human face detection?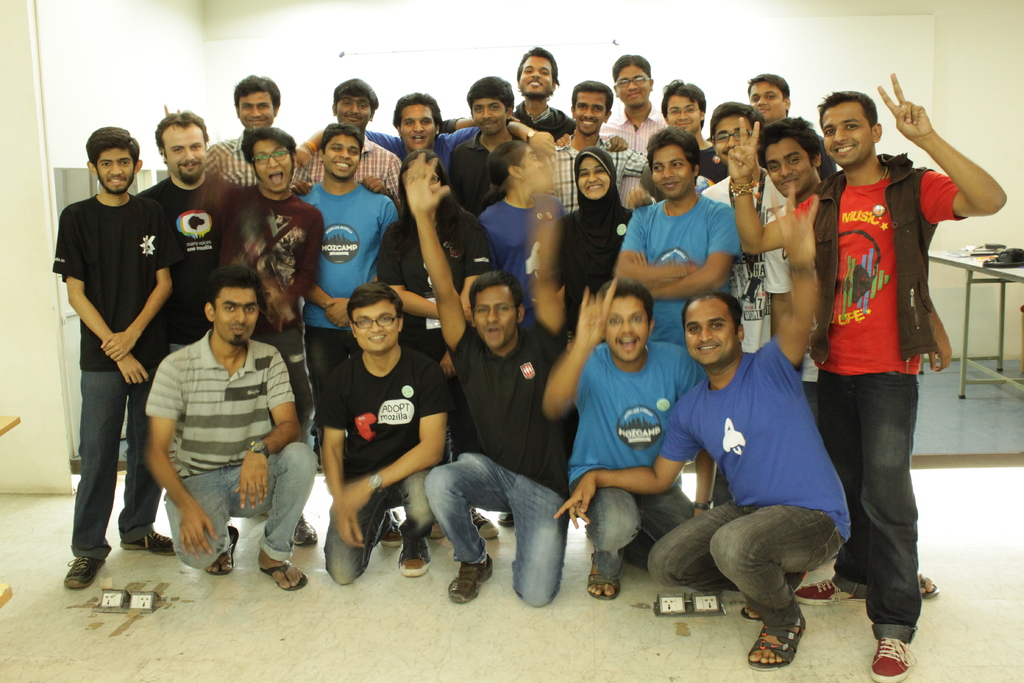
[518, 147, 550, 194]
